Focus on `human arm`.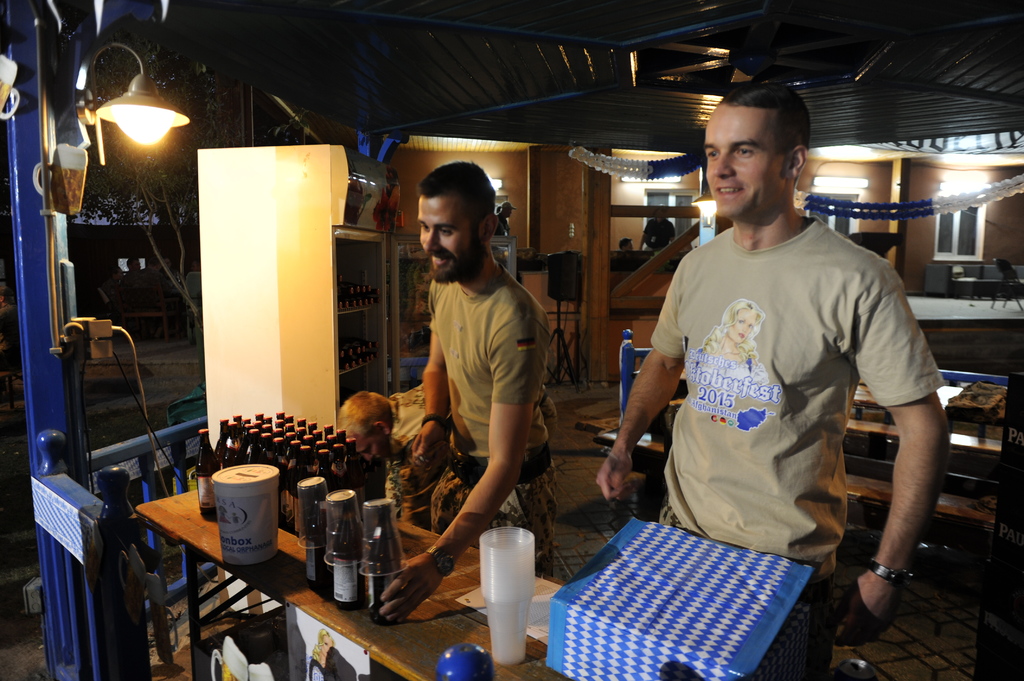
Focused at region(827, 260, 952, 652).
